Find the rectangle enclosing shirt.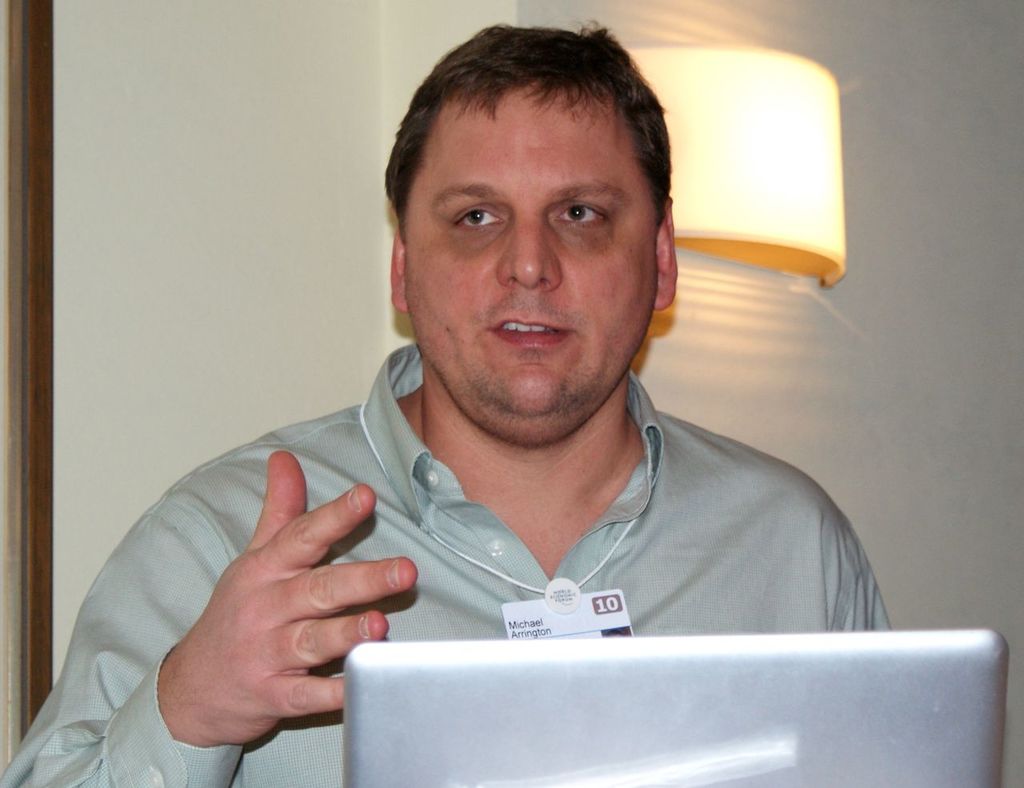
BBox(54, 250, 862, 761).
